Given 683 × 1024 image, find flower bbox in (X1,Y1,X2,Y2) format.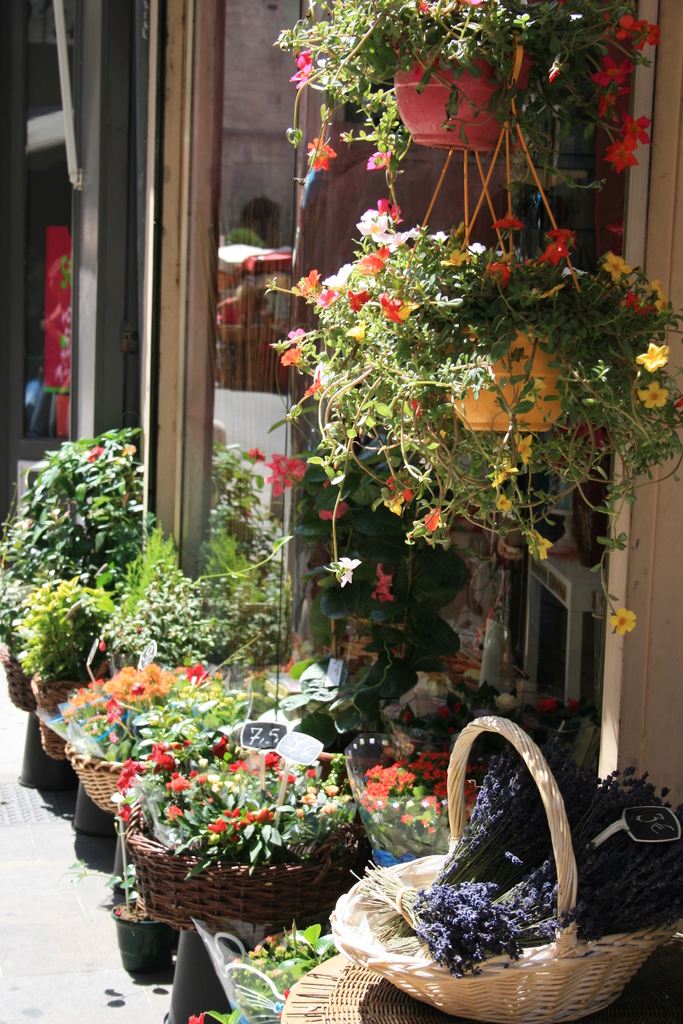
(484,256,513,287).
